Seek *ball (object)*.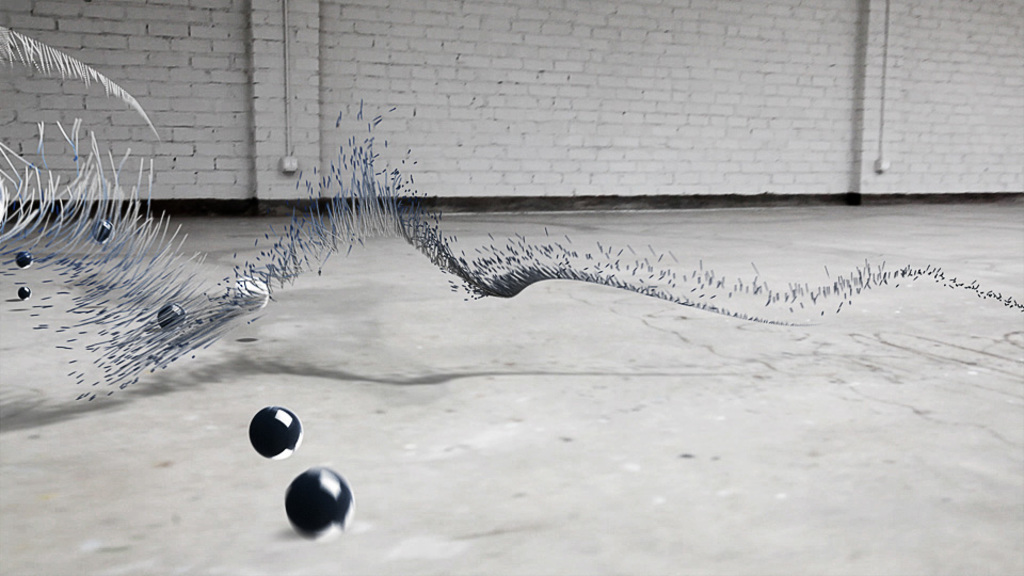
{"x1": 159, "y1": 307, "x2": 182, "y2": 335}.
